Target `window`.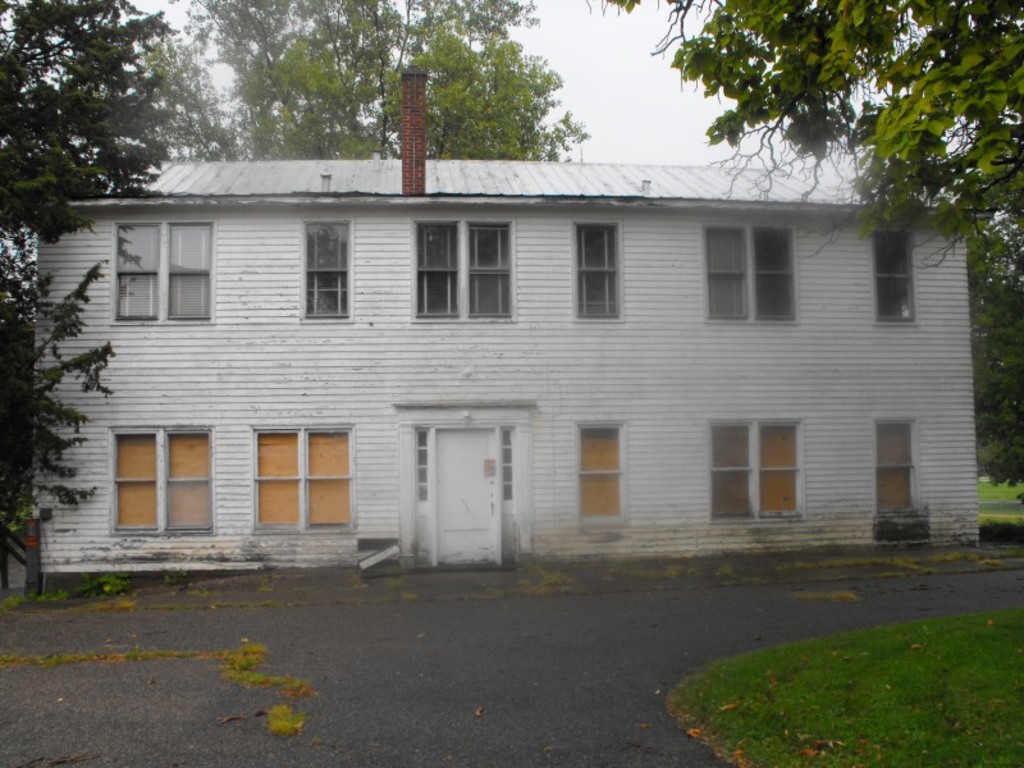
Target region: crop(106, 411, 223, 541).
